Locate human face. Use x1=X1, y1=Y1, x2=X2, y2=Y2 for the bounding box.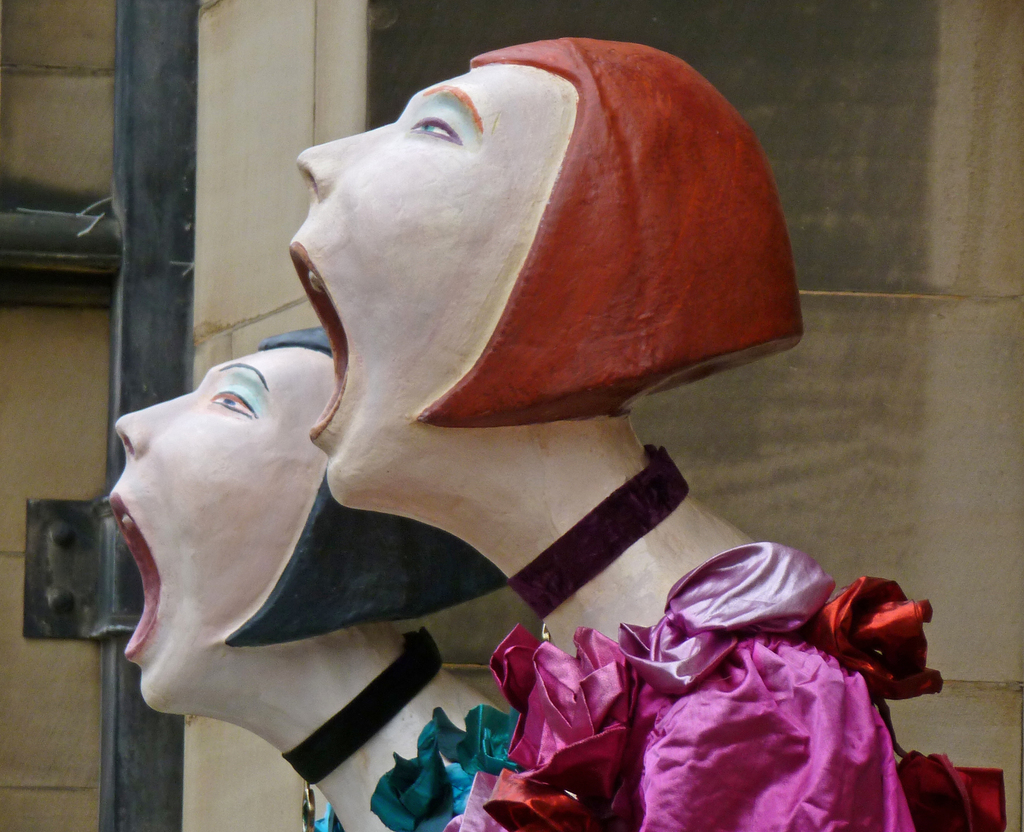
x1=107, y1=344, x2=335, y2=713.
